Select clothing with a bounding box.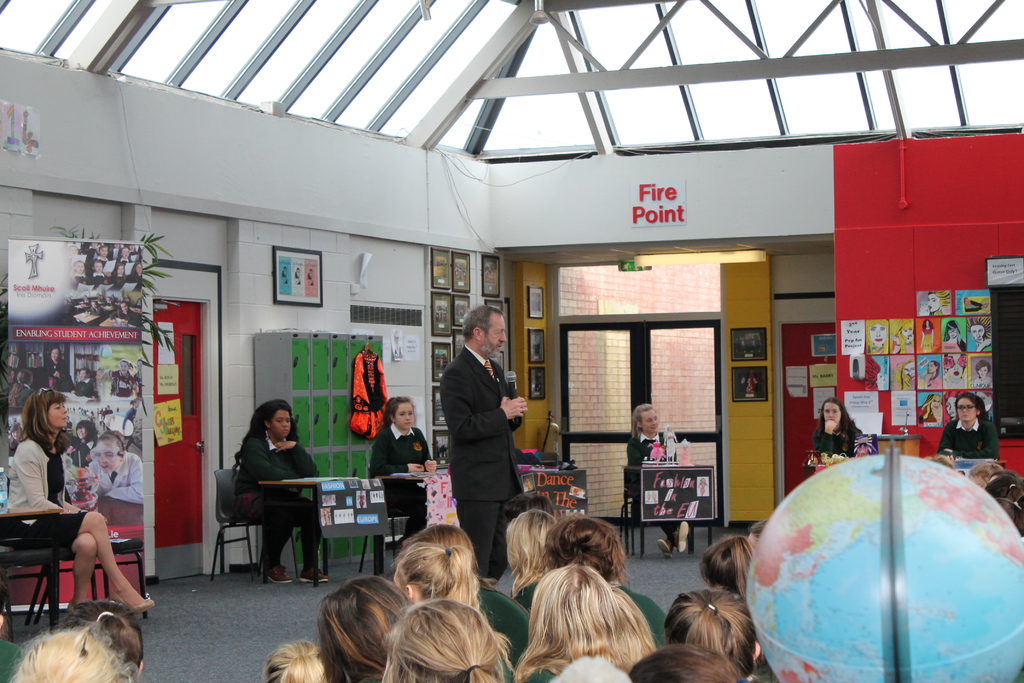
[x1=90, y1=306, x2=104, y2=315].
